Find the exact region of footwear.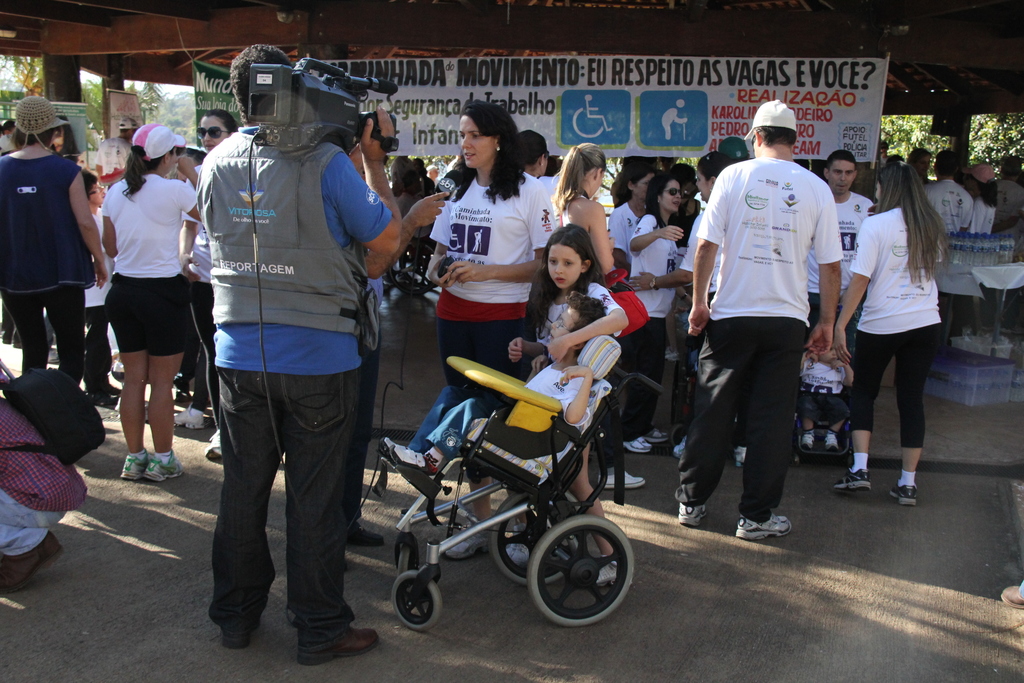
Exact region: <box>595,472,645,486</box>.
